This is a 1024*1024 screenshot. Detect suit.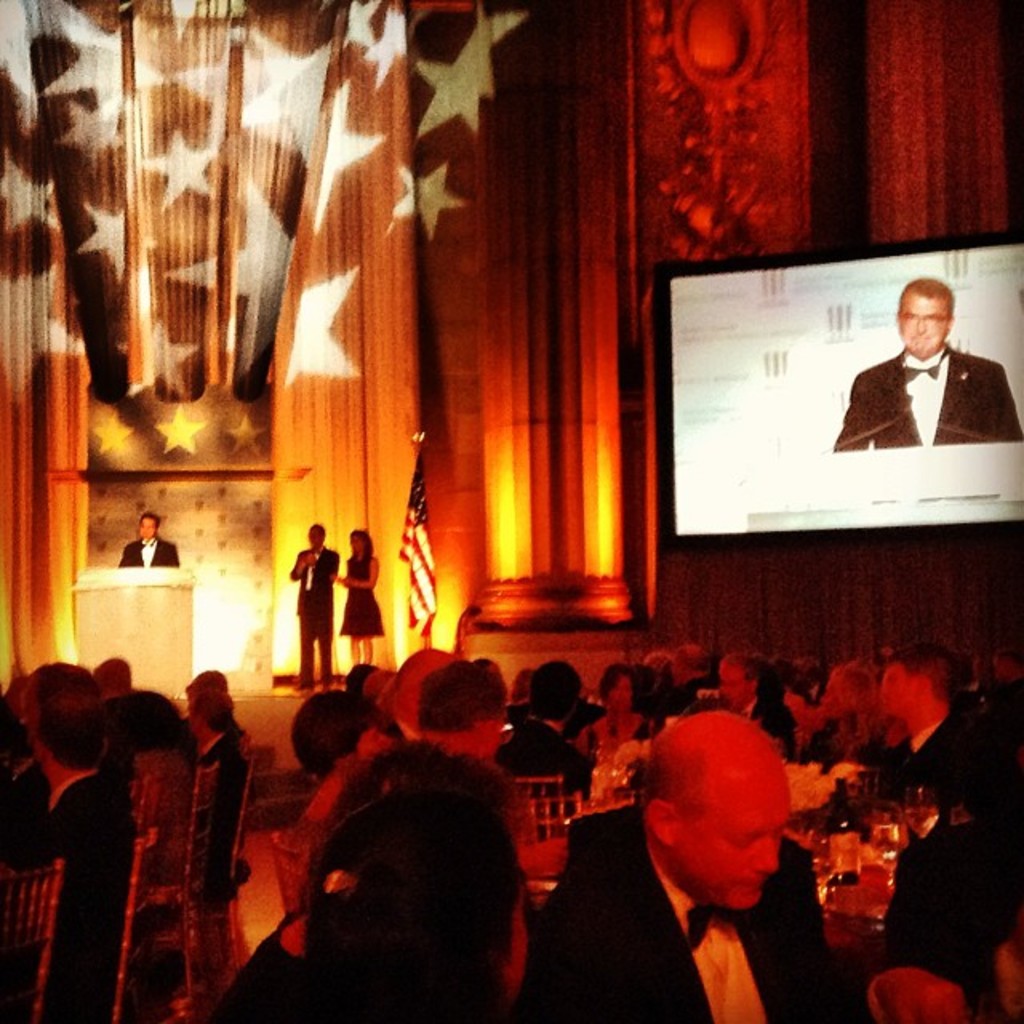
(x1=290, y1=547, x2=341, y2=685).
